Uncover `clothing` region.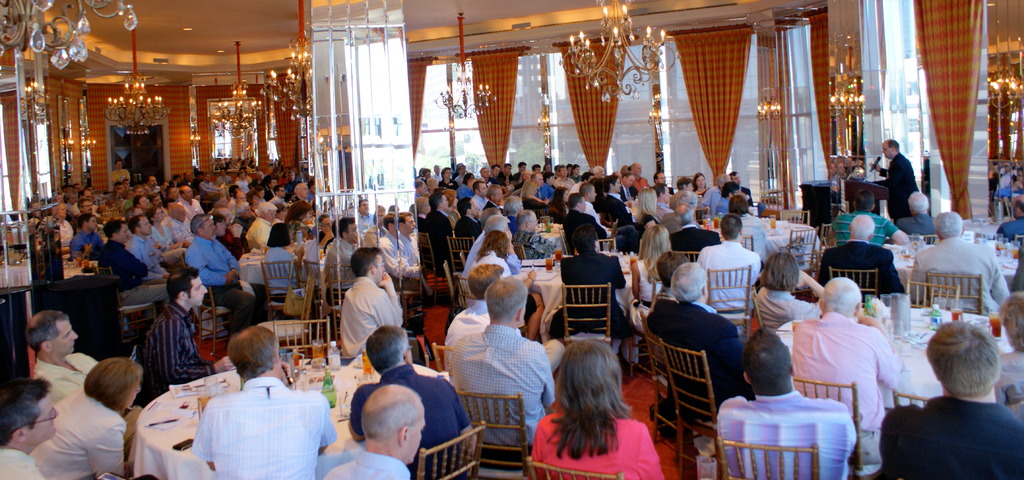
Uncovered: bbox=(737, 211, 772, 268).
